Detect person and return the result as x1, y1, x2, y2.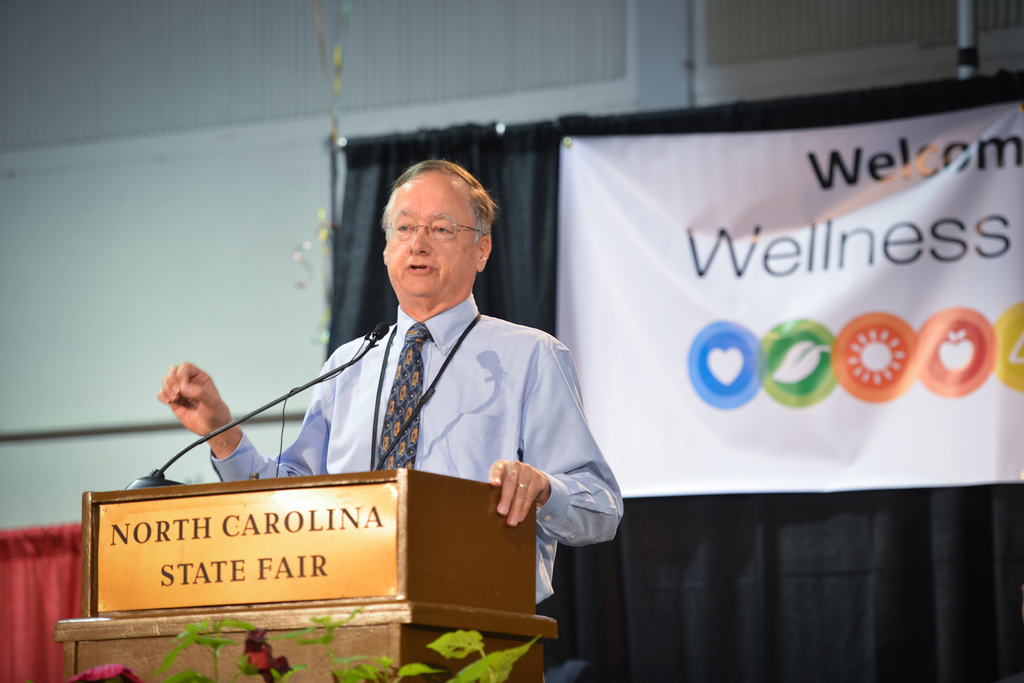
283, 127, 588, 596.
